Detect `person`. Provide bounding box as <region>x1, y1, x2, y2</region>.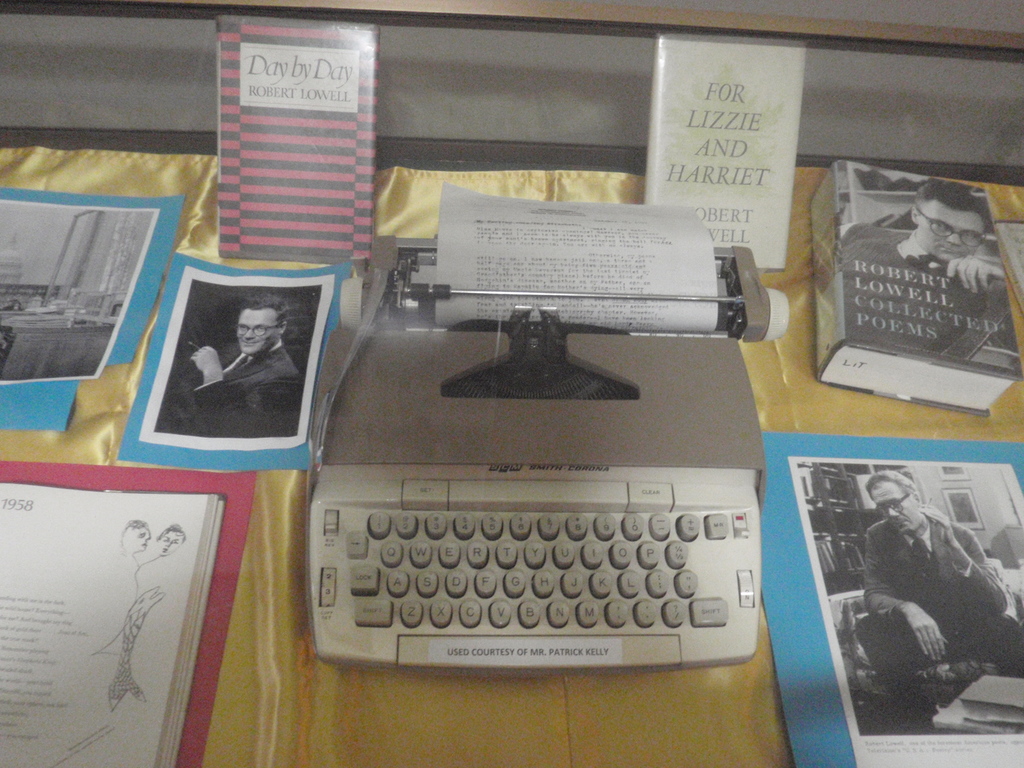
<region>835, 177, 1005, 274</region>.
